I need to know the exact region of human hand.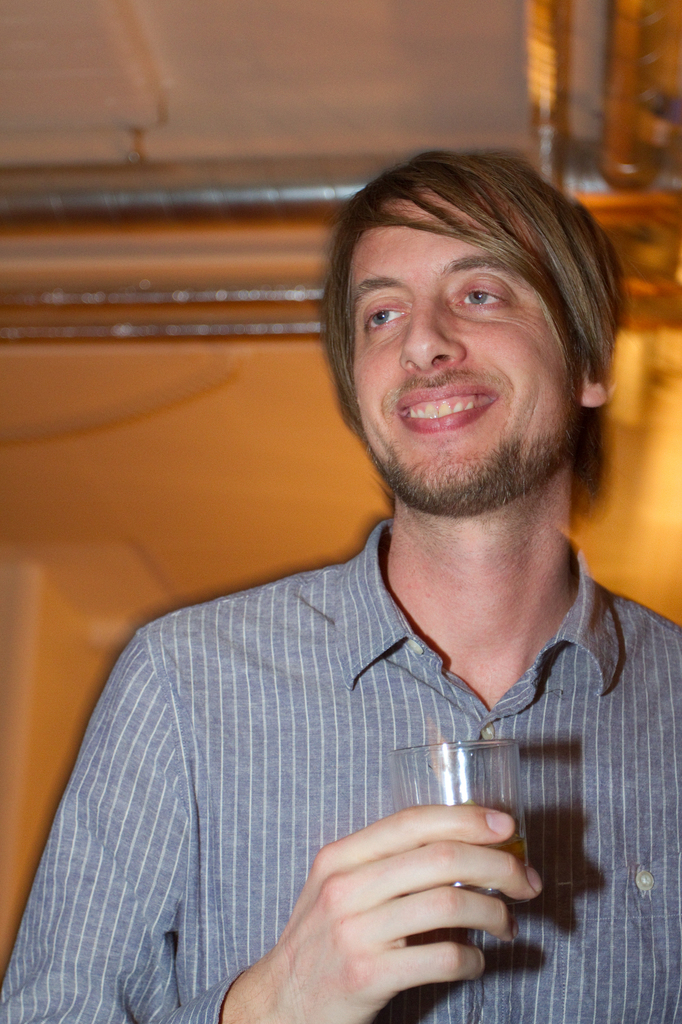
Region: box(203, 804, 564, 995).
